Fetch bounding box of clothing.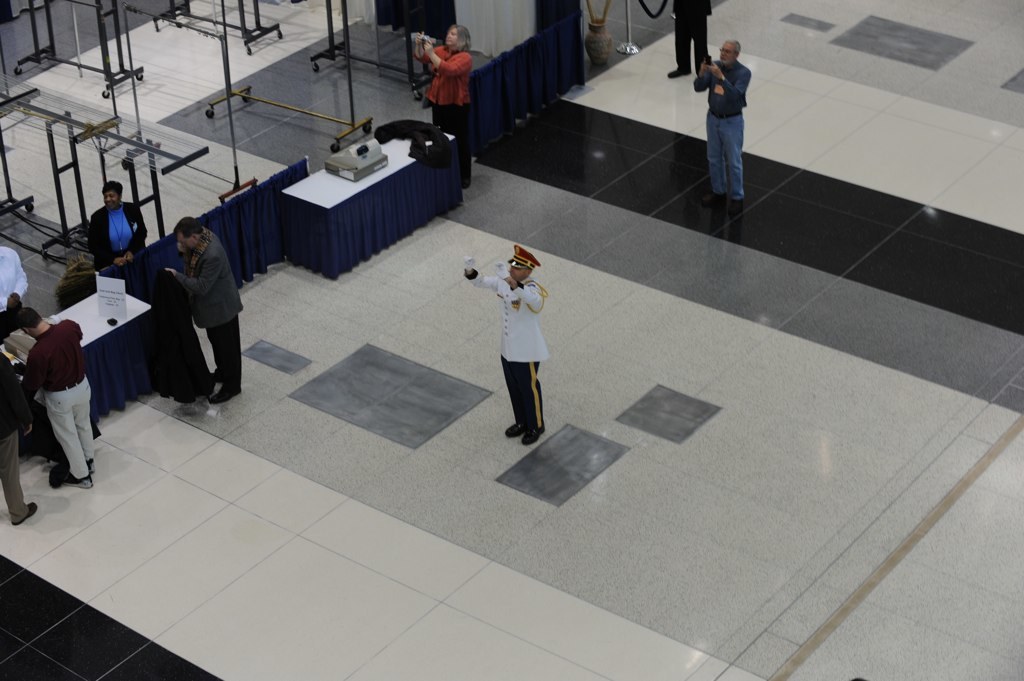
Bbox: bbox=(0, 259, 37, 315).
